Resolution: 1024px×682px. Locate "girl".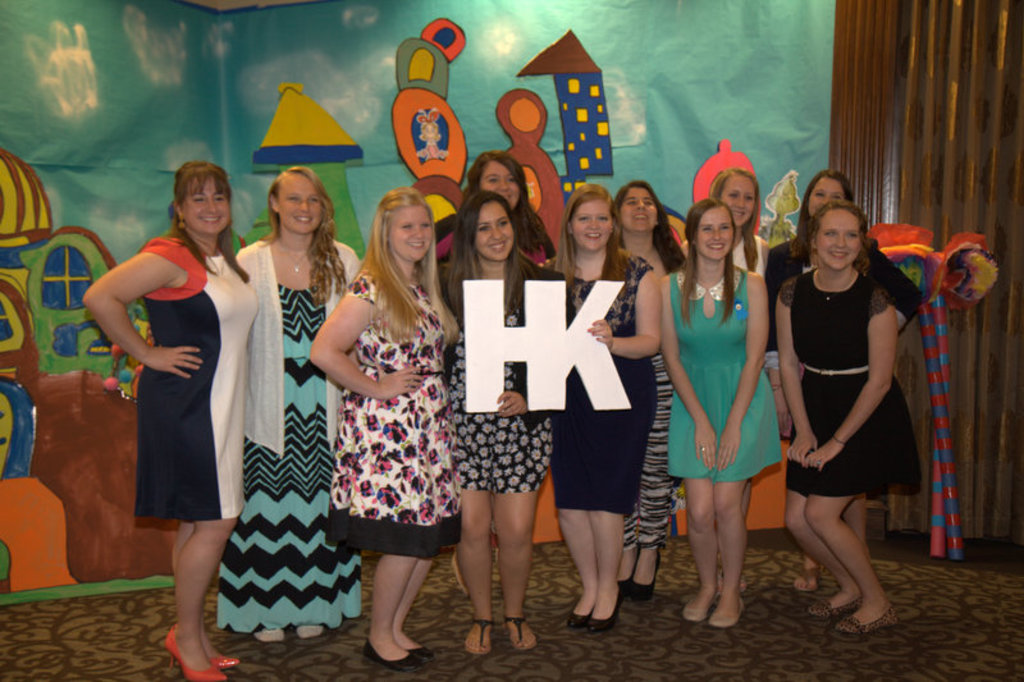
(311,178,461,674).
